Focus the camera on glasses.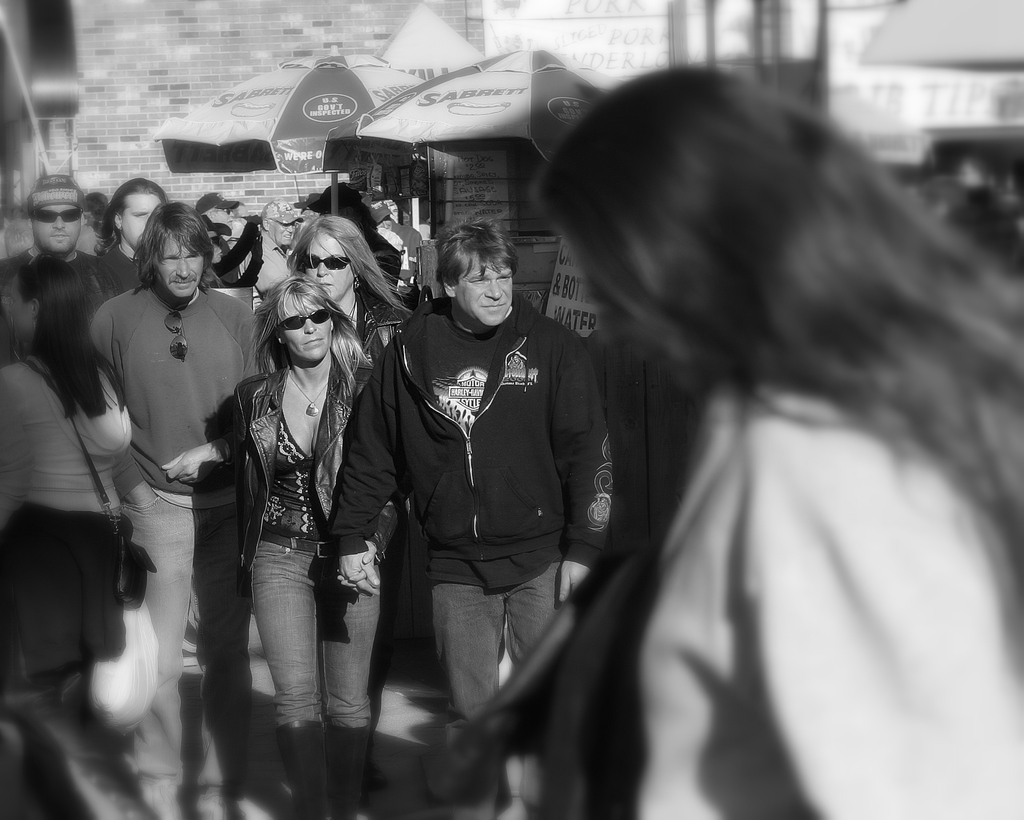
Focus region: 161, 307, 188, 364.
